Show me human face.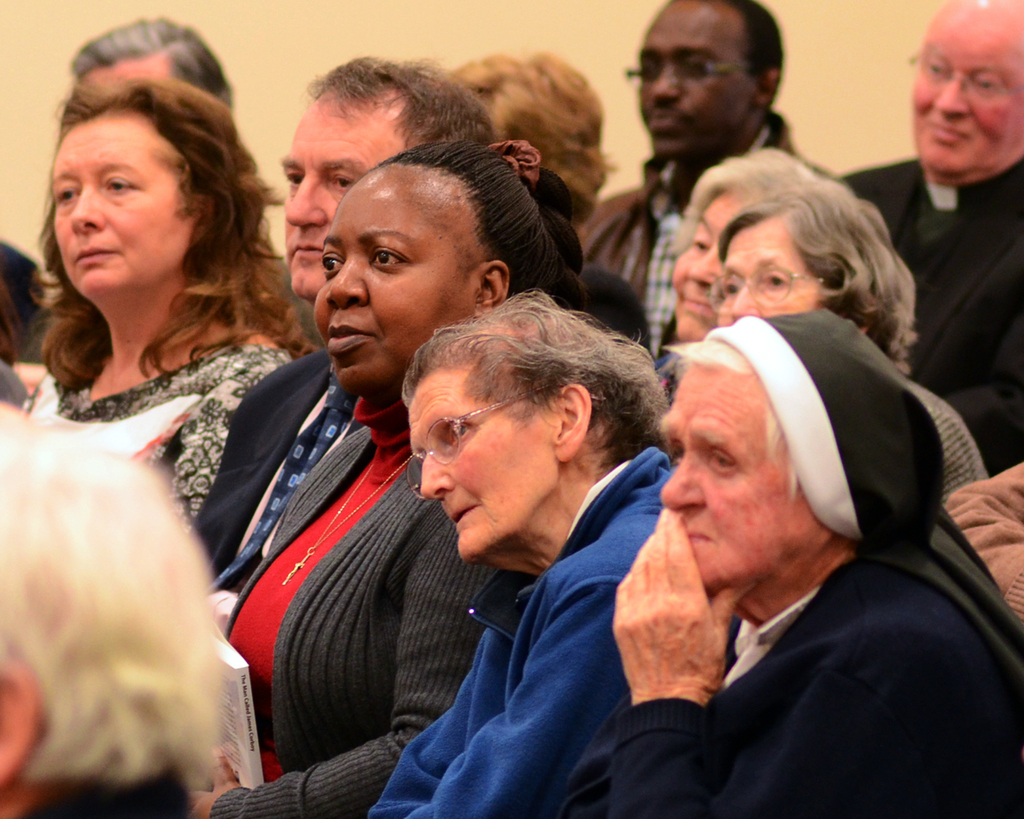
human face is here: 52/106/194/299.
